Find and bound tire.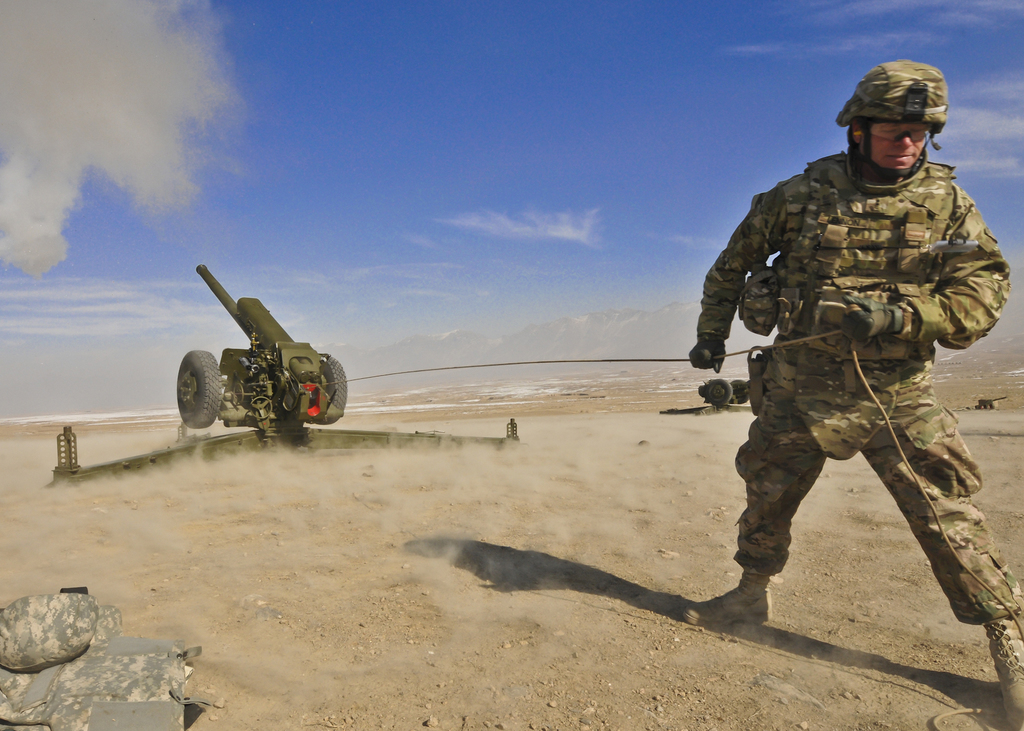
Bound: bbox=[311, 357, 352, 423].
